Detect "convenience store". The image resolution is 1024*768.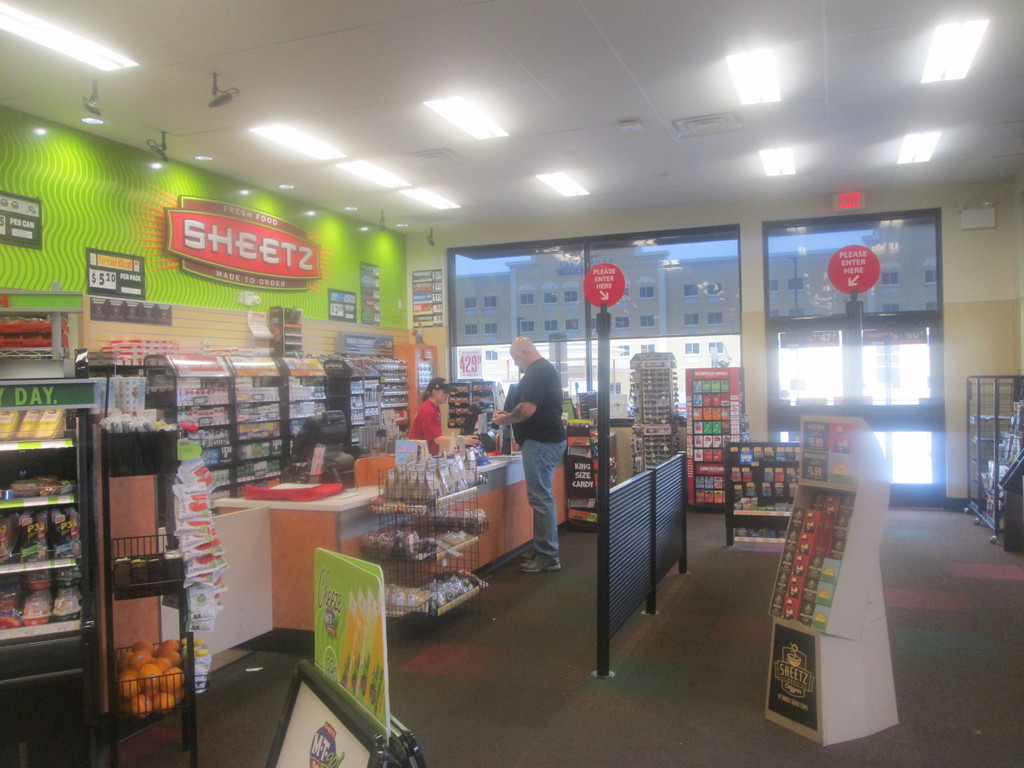
{"x1": 0, "y1": 0, "x2": 1023, "y2": 767}.
